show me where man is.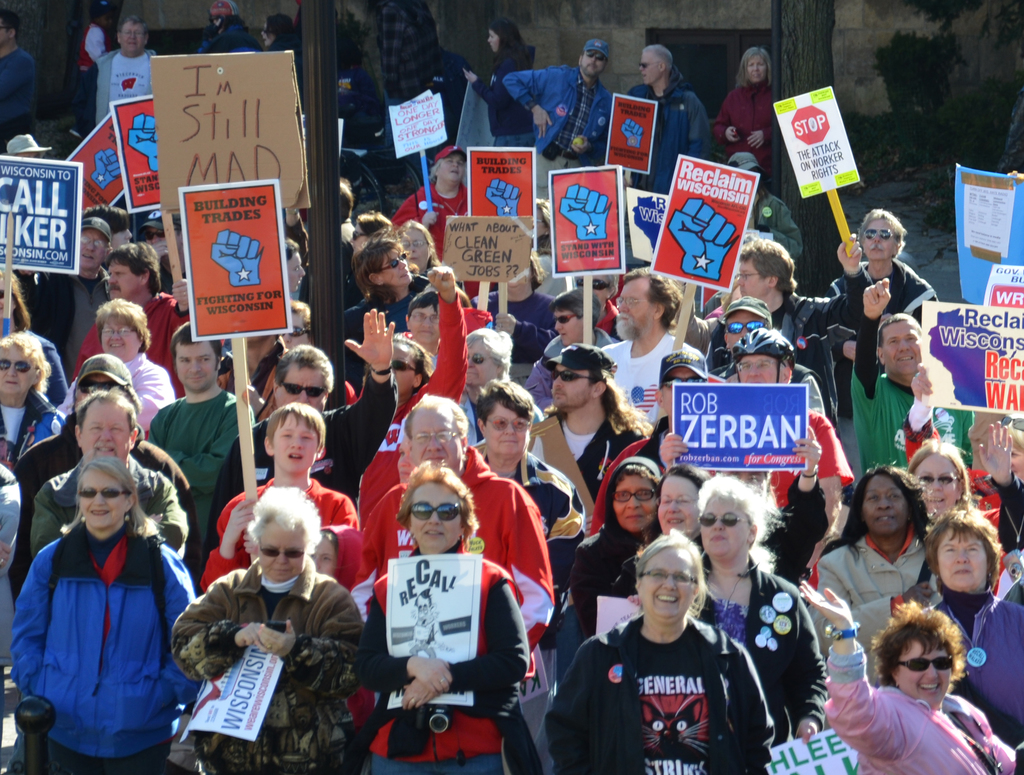
man is at region(828, 208, 930, 423).
